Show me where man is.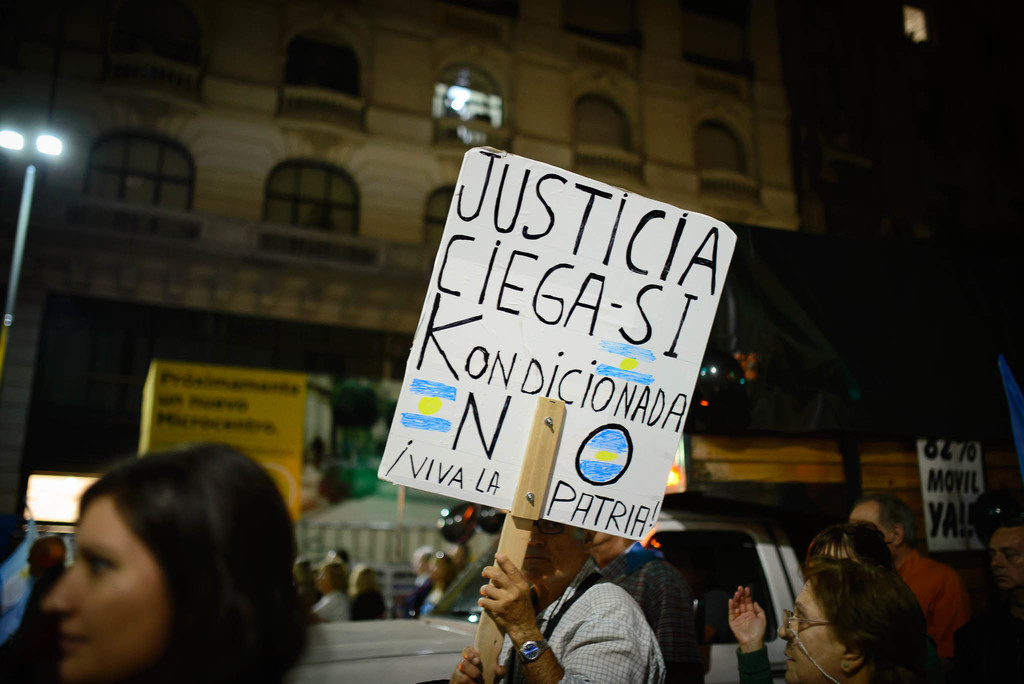
man is at 450 516 668 683.
